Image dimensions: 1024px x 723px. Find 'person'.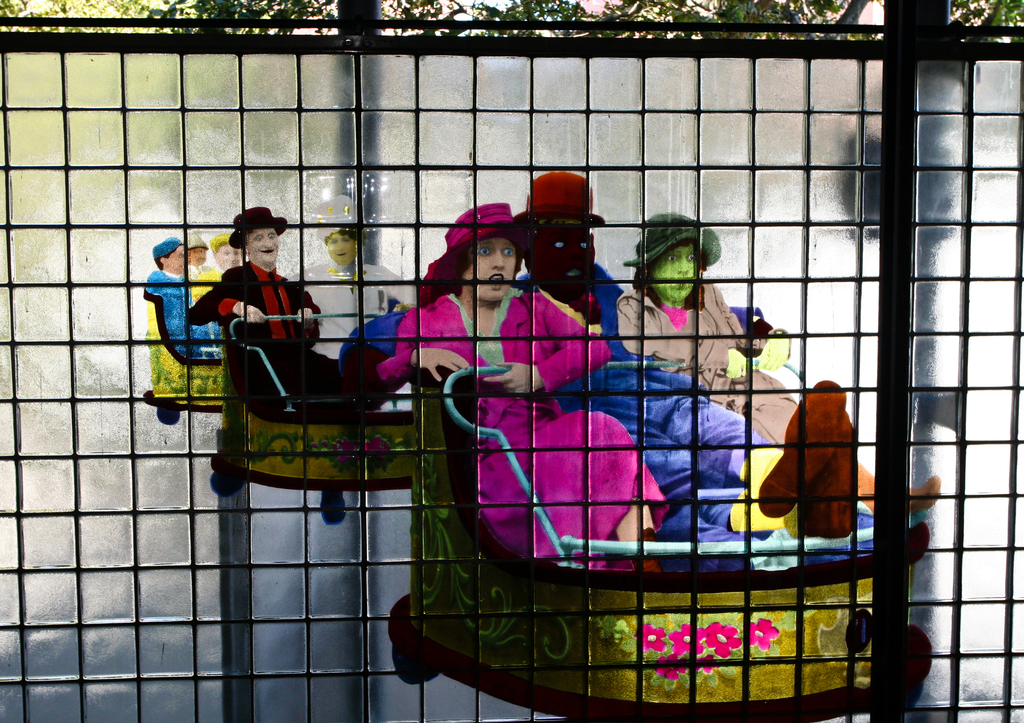
box=[145, 234, 228, 358].
